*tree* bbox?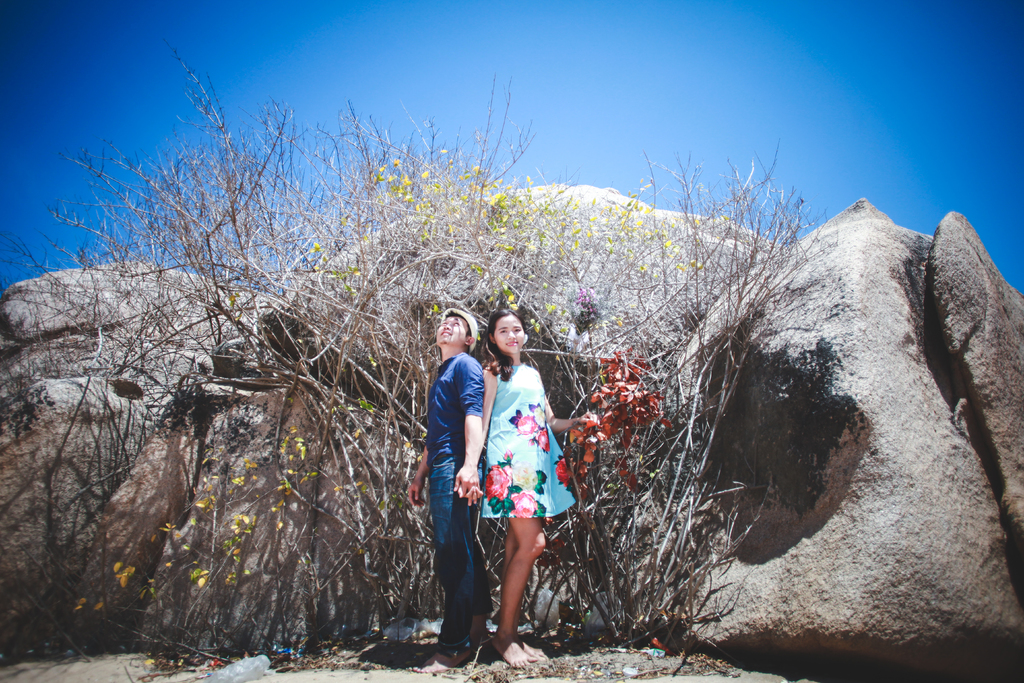
box=[30, 37, 797, 659]
